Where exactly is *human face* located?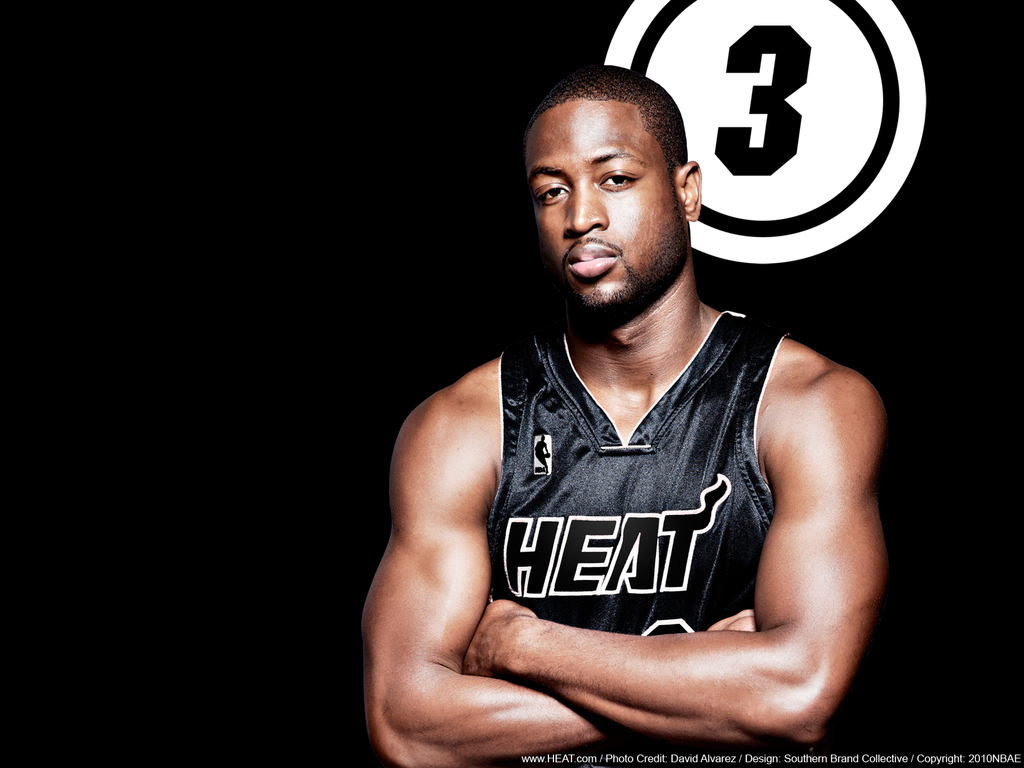
Its bounding box is detection(526, 98, 671, 307).
